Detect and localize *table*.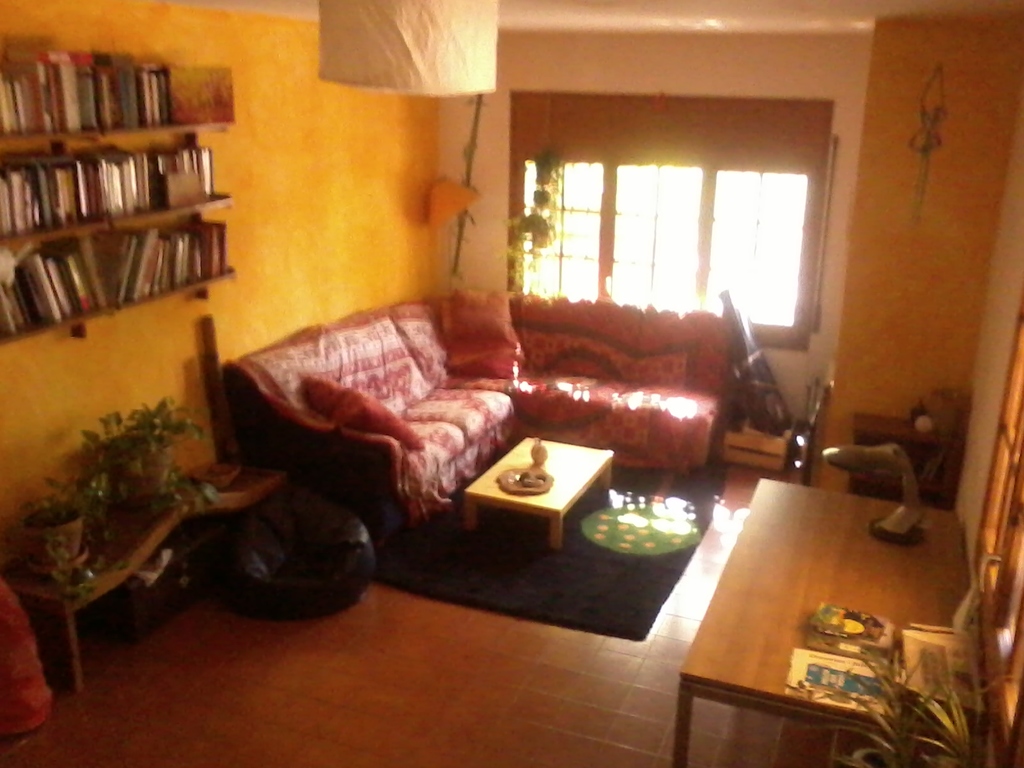
Localized at [x1=658, y1=411, x2=989, y2=767].
